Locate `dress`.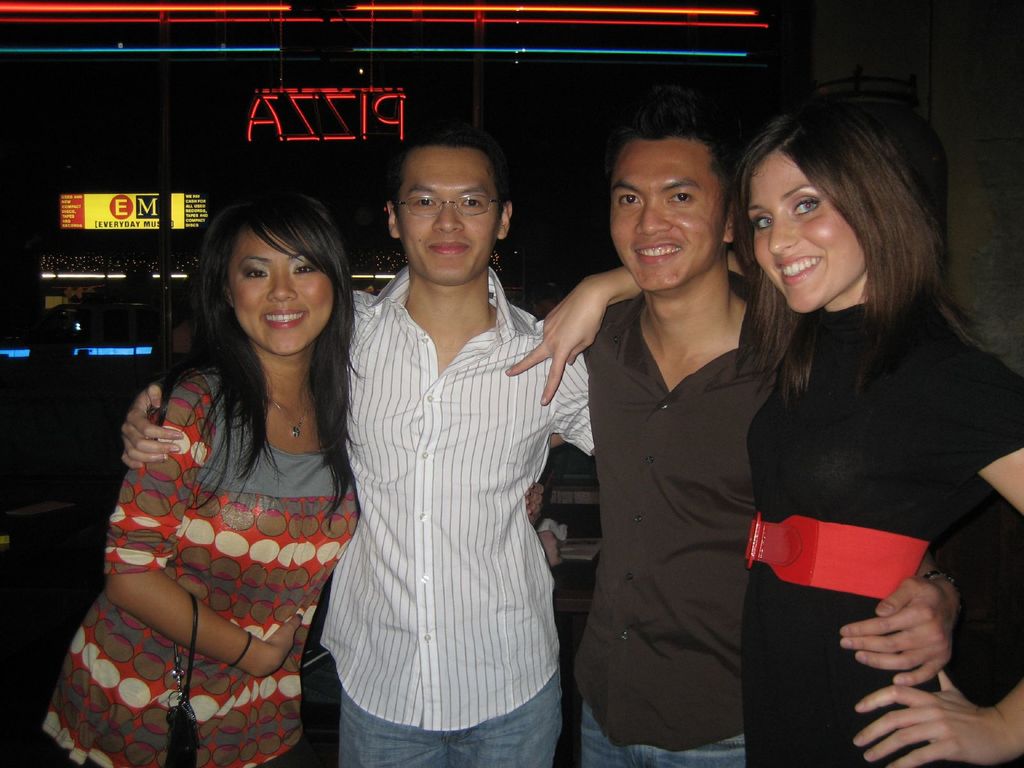
Bounding box: 742 291 1023 767.
